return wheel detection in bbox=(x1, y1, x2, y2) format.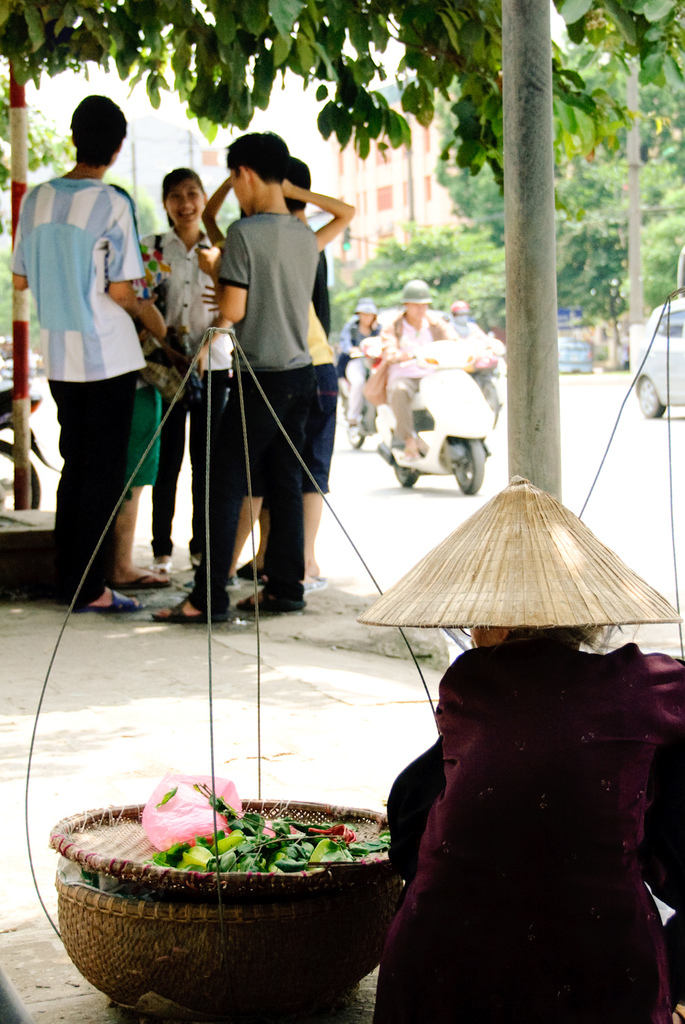
bbox=(472, 375, 500, 427).
